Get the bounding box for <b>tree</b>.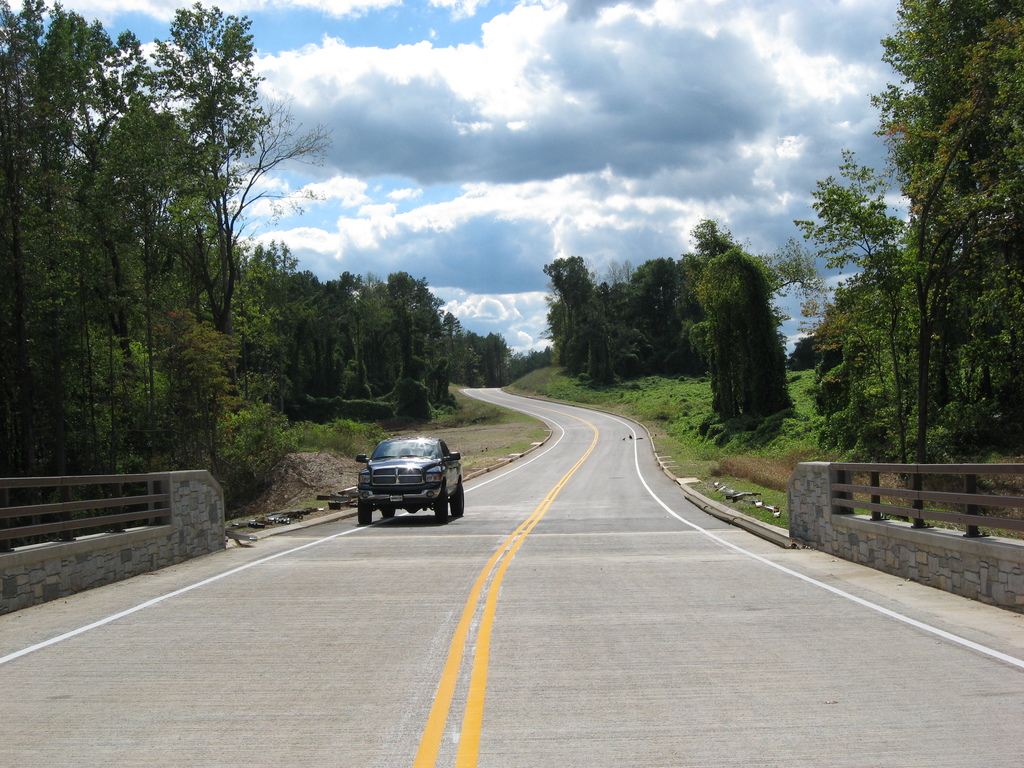
(x1=600, y1=280, x2=664, y2=360).
